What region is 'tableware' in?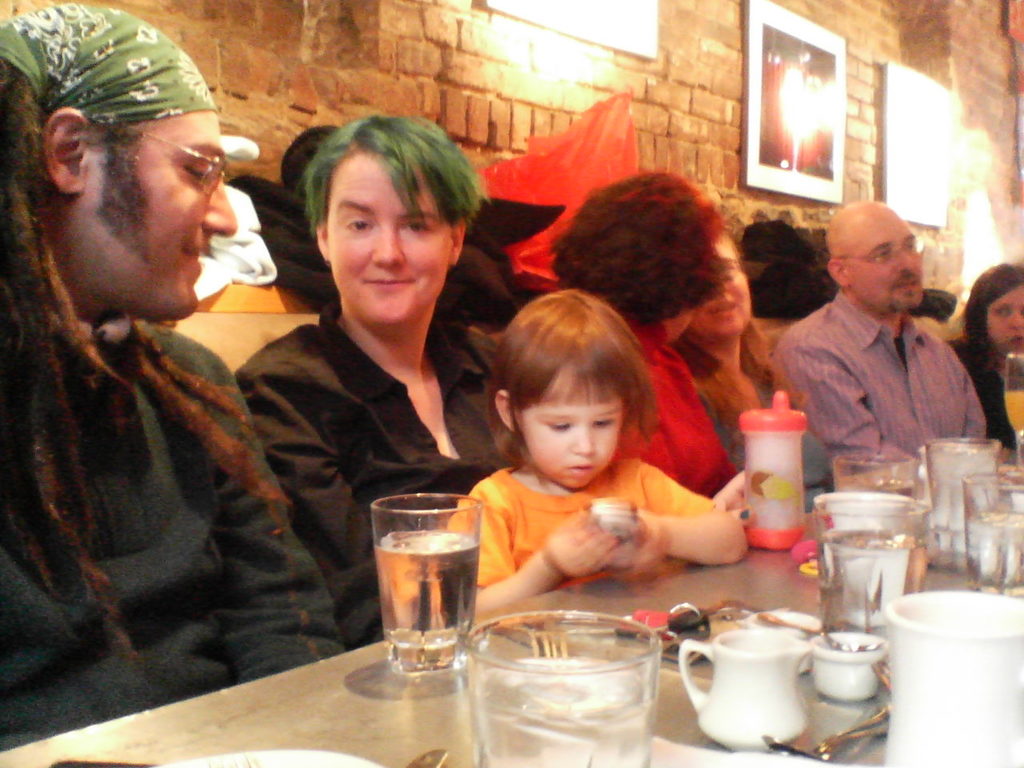
157/741/389/767.
